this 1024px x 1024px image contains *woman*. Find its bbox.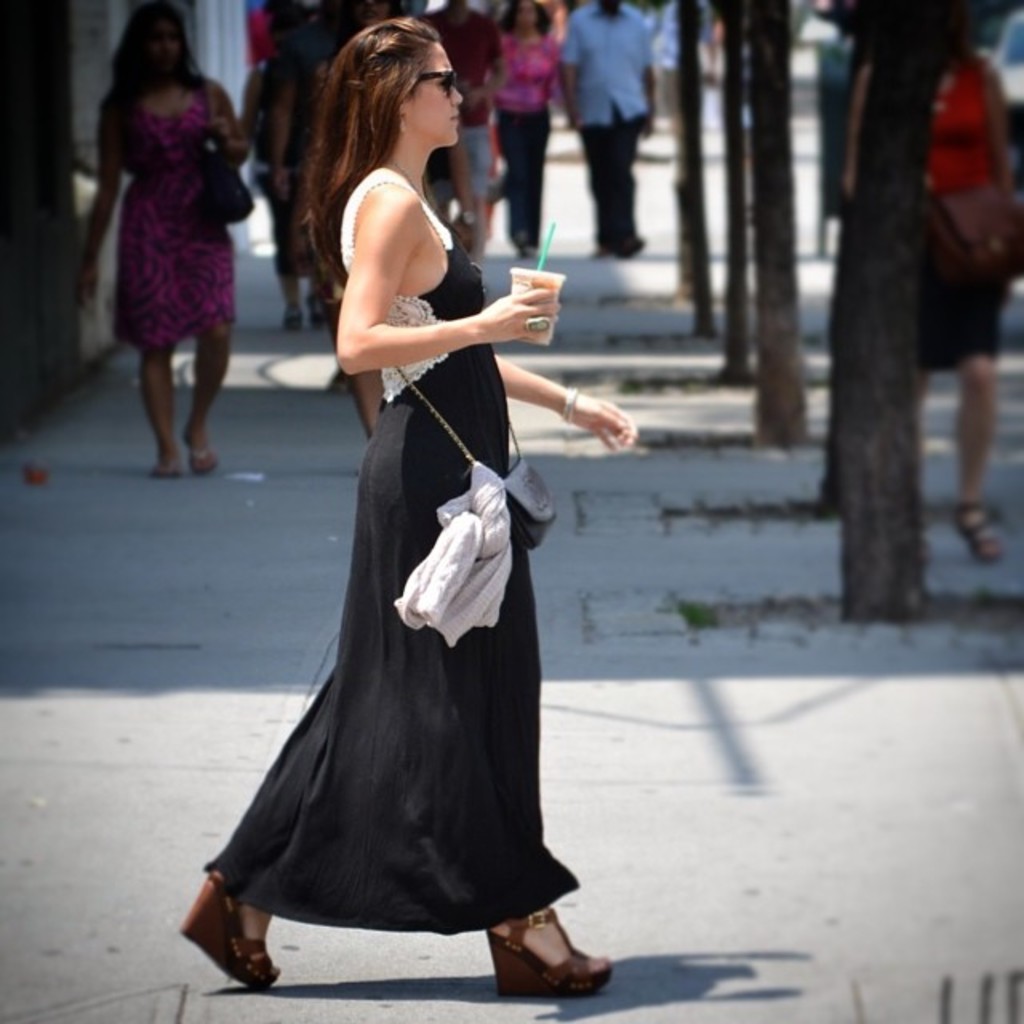
<region>208, 48, 613, 995</region>.
